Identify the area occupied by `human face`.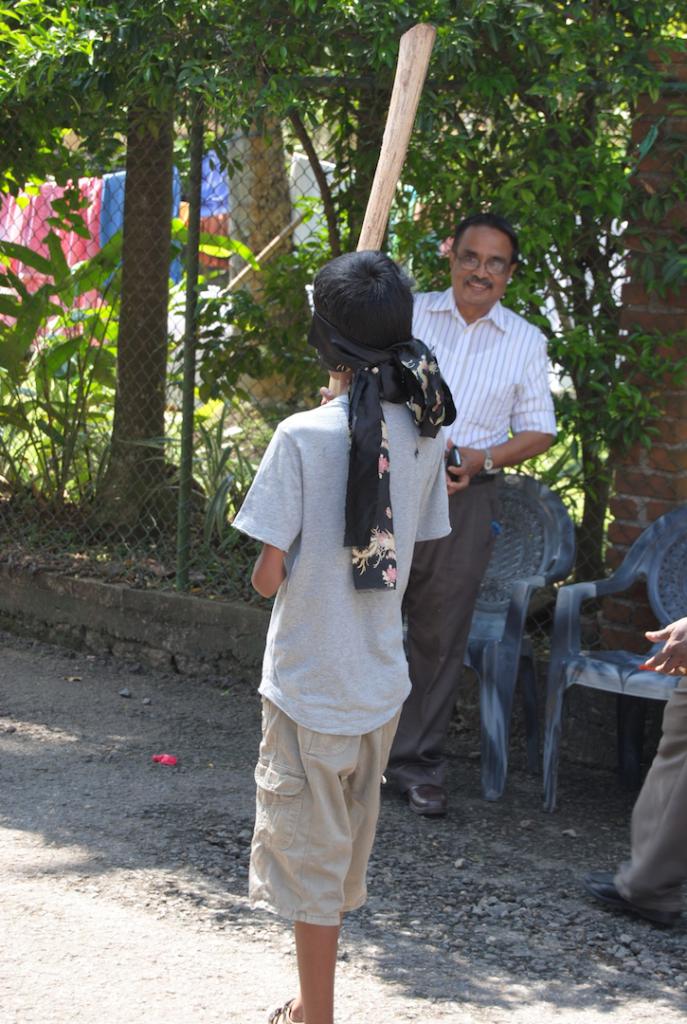
Area: (453, 229, 515, 308).
